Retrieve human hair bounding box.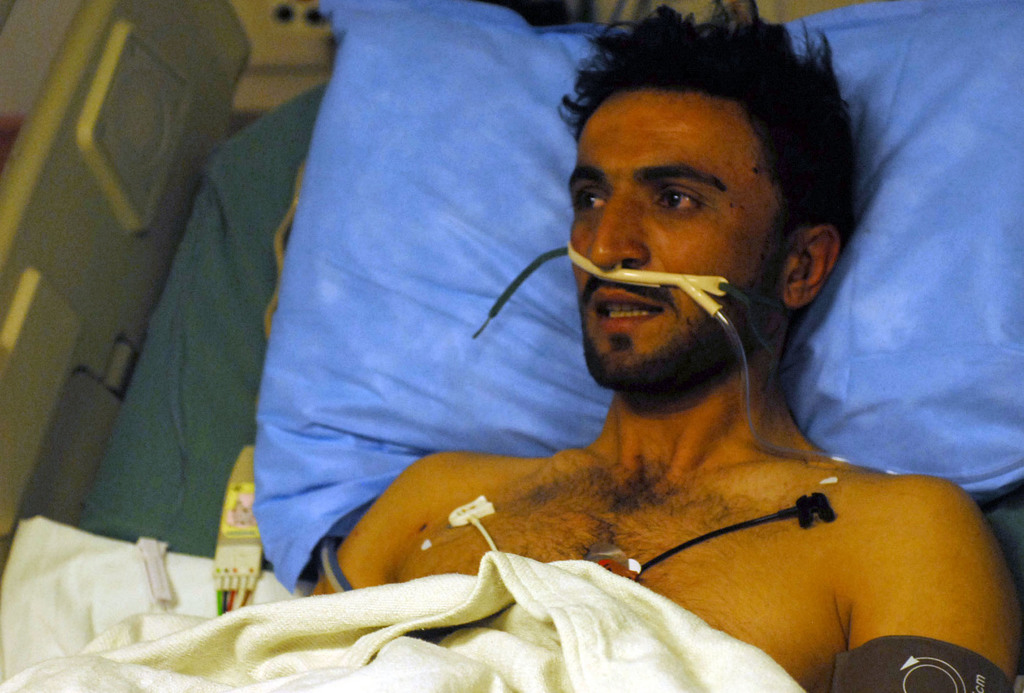
Bounding box: select_region(557, 19, 866, 312).
